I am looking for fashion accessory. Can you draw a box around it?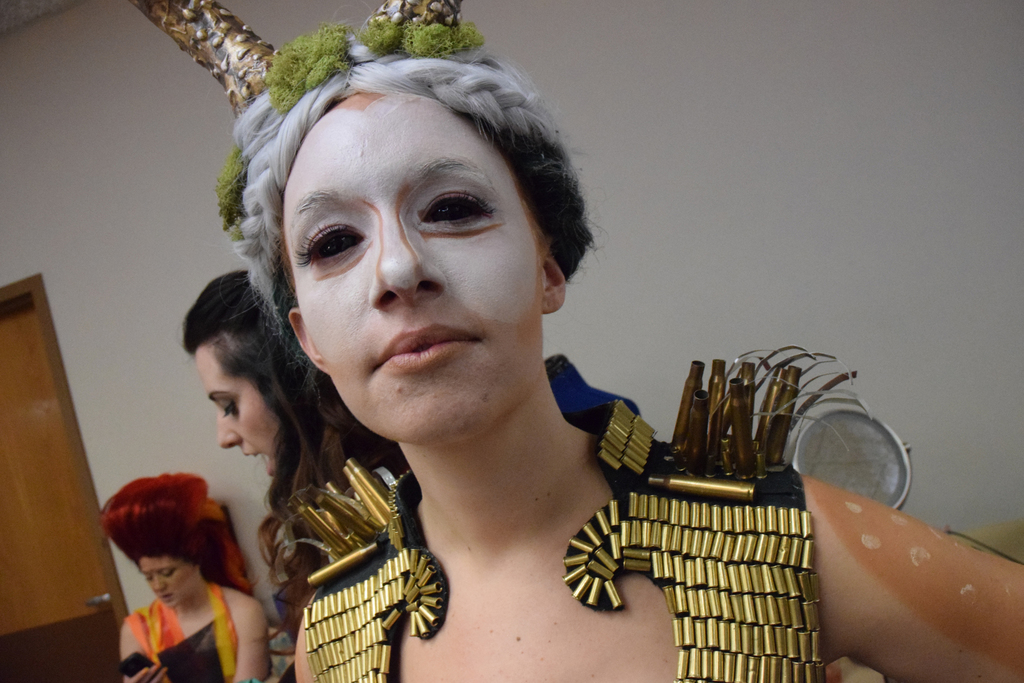
Sure, the bounding box is <bbox>95, 469, 252, 599</bbox>.
